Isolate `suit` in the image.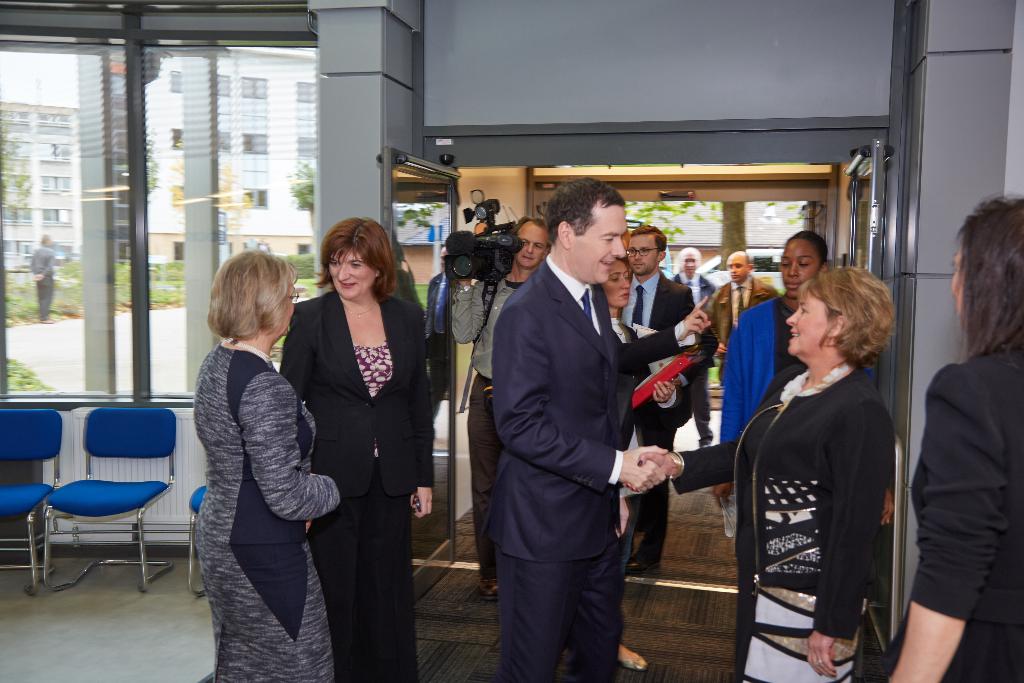
Isolated region: bbox=(615, 274, 697, 563).
